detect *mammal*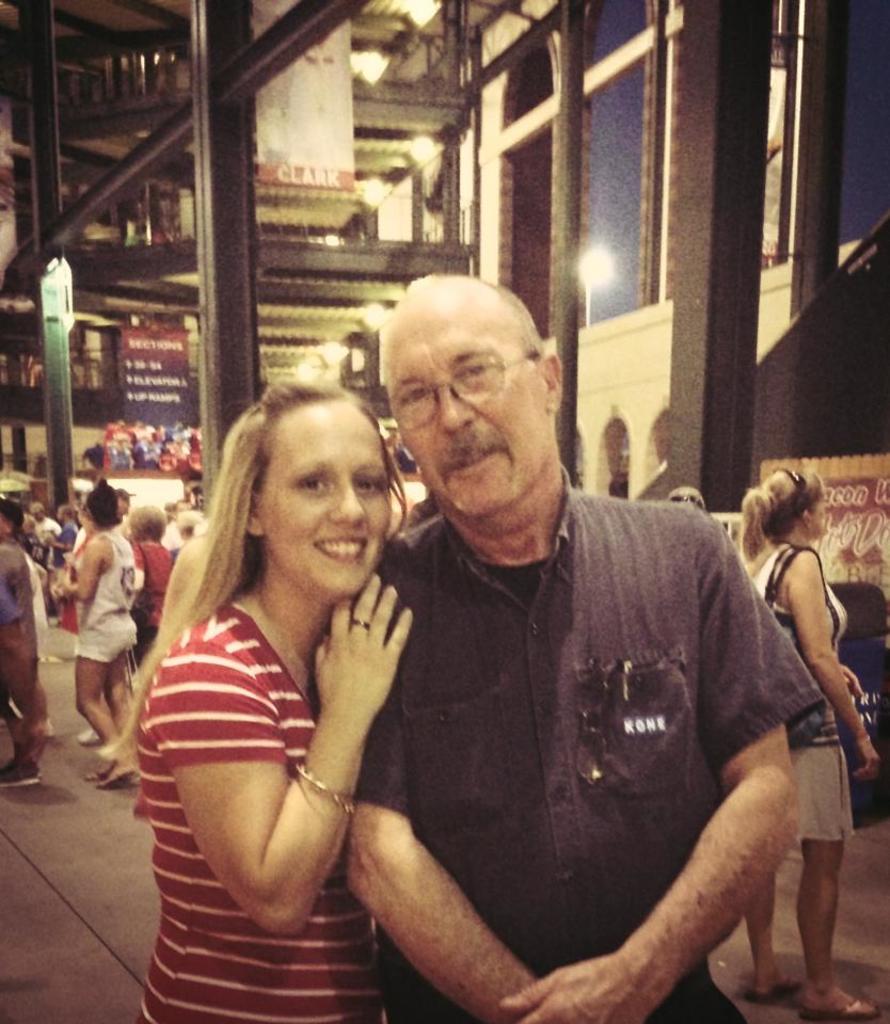
Rect(96, 356, 493, 1006)
